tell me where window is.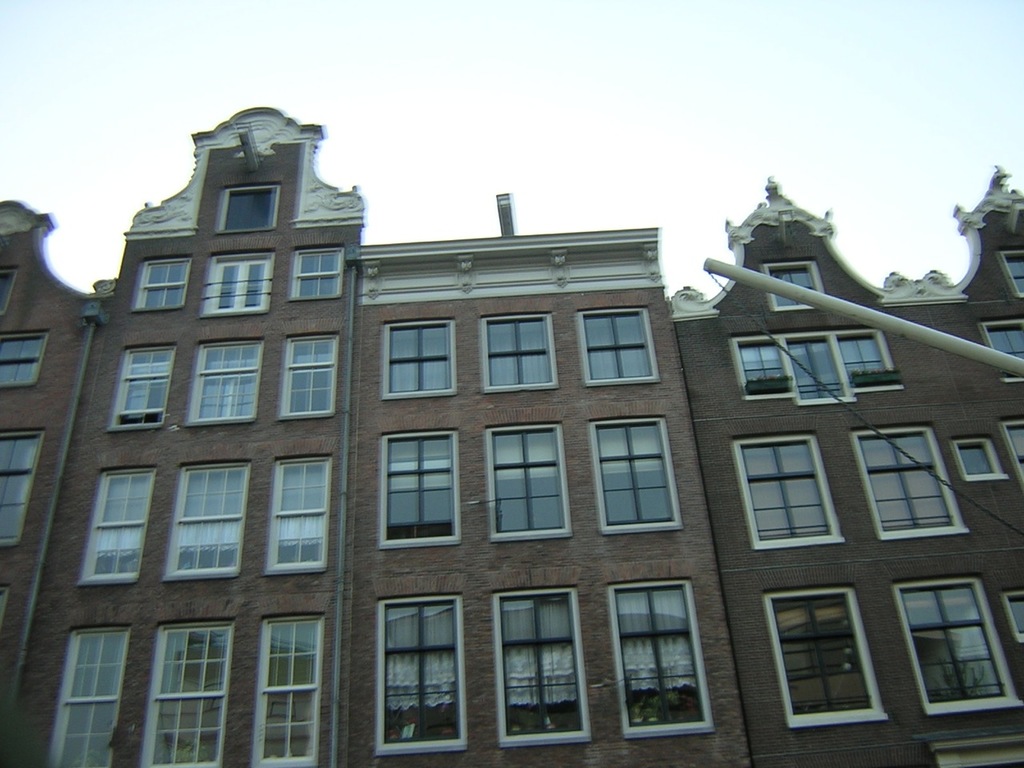
window is at {"left": 730, "top": 326, "right": 905, "bottom": 402}.
